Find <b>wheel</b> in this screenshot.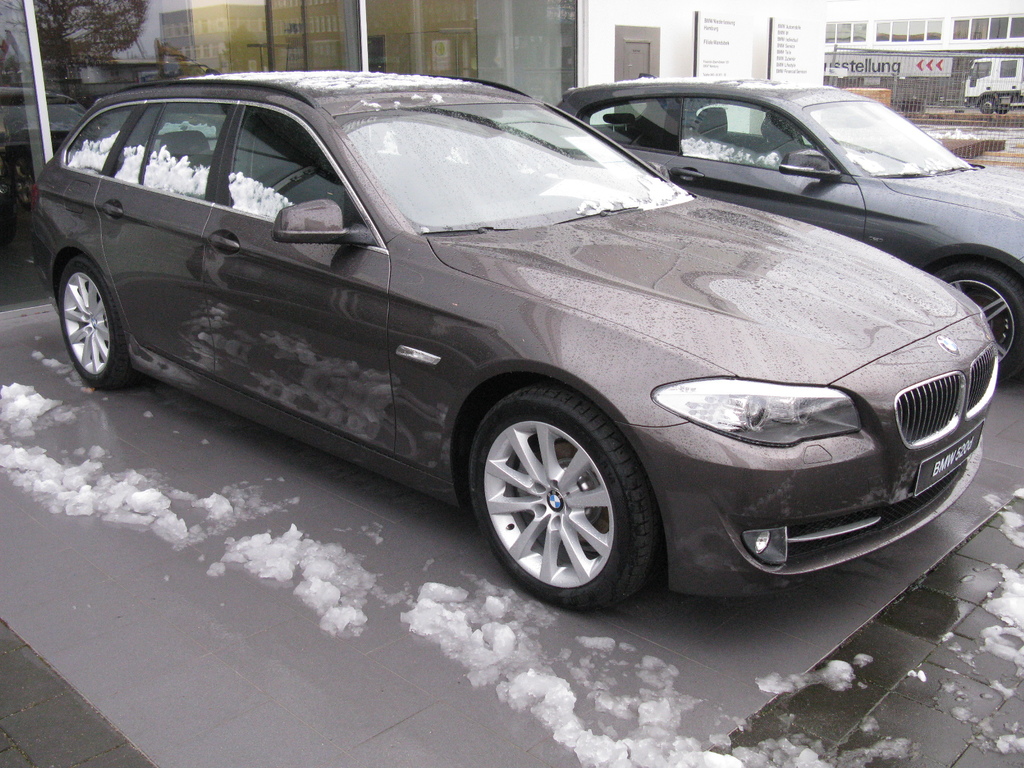
The bounding box for <b>wheel</b> is left=931, top=260, right=1023, bottom=386.
